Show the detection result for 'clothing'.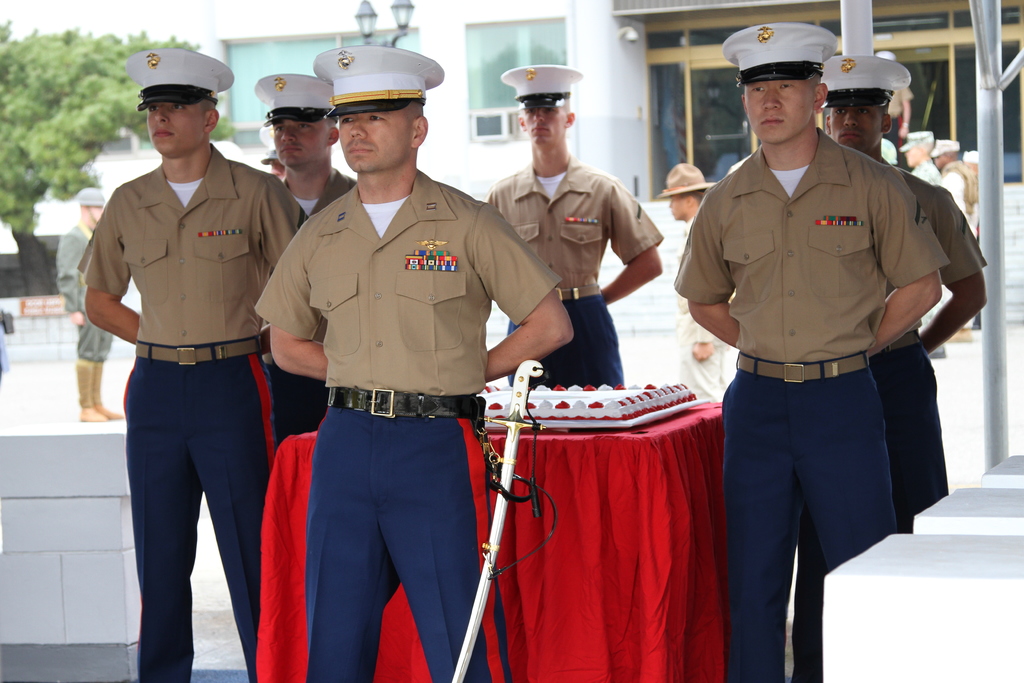
box(57, 226, 118, 382).
